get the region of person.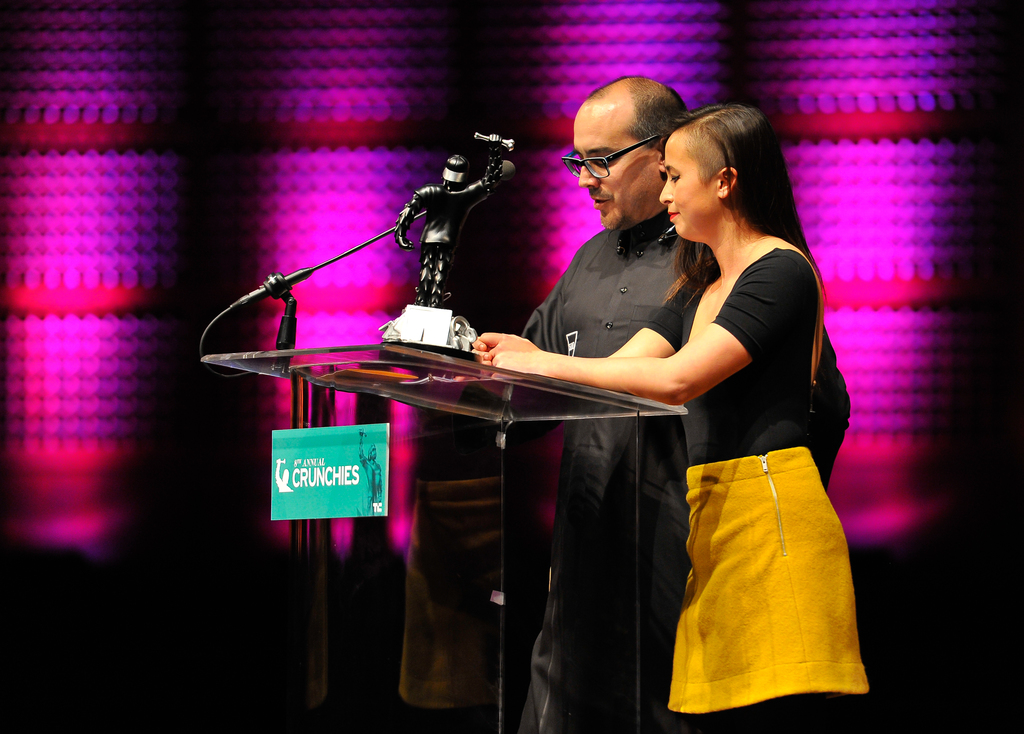
bbox(460, 104, 875, 733).
